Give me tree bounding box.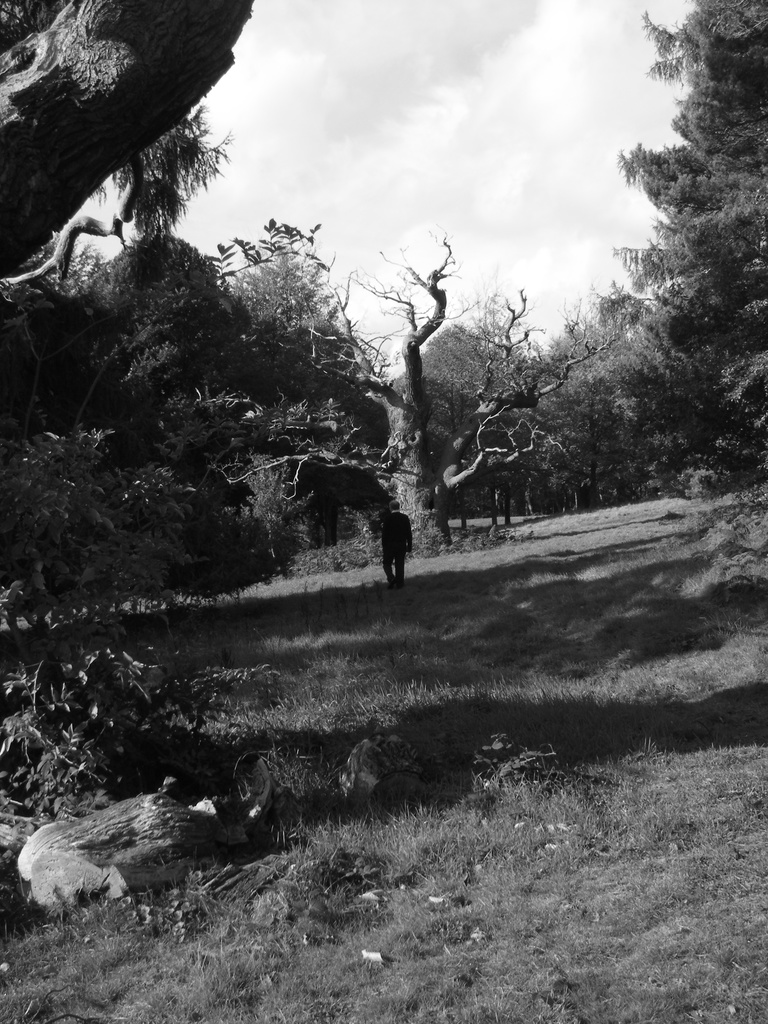
locate(0, 0, 282, 560).
